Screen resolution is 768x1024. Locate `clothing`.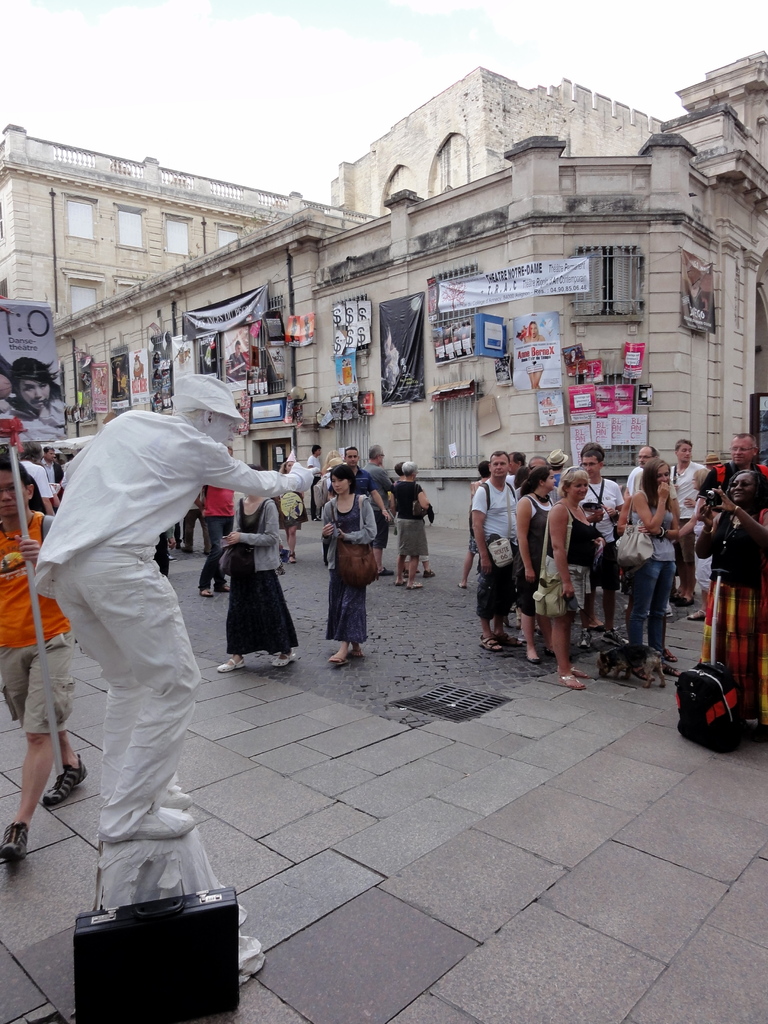
region(671, 461, 714, 572).
